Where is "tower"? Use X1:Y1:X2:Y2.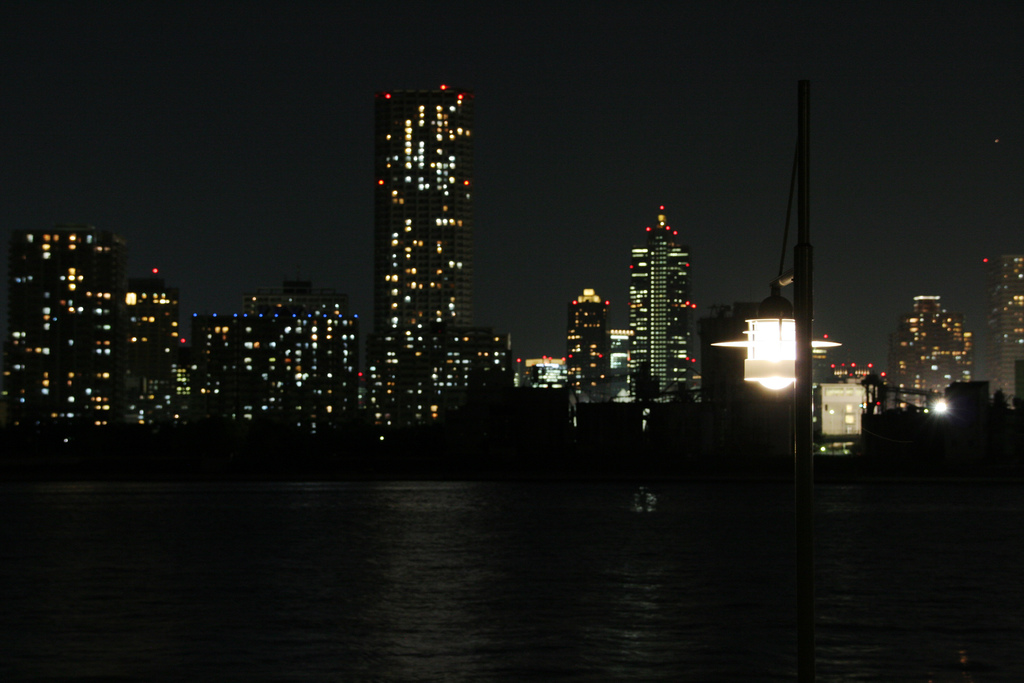
984:253:1023:409.
